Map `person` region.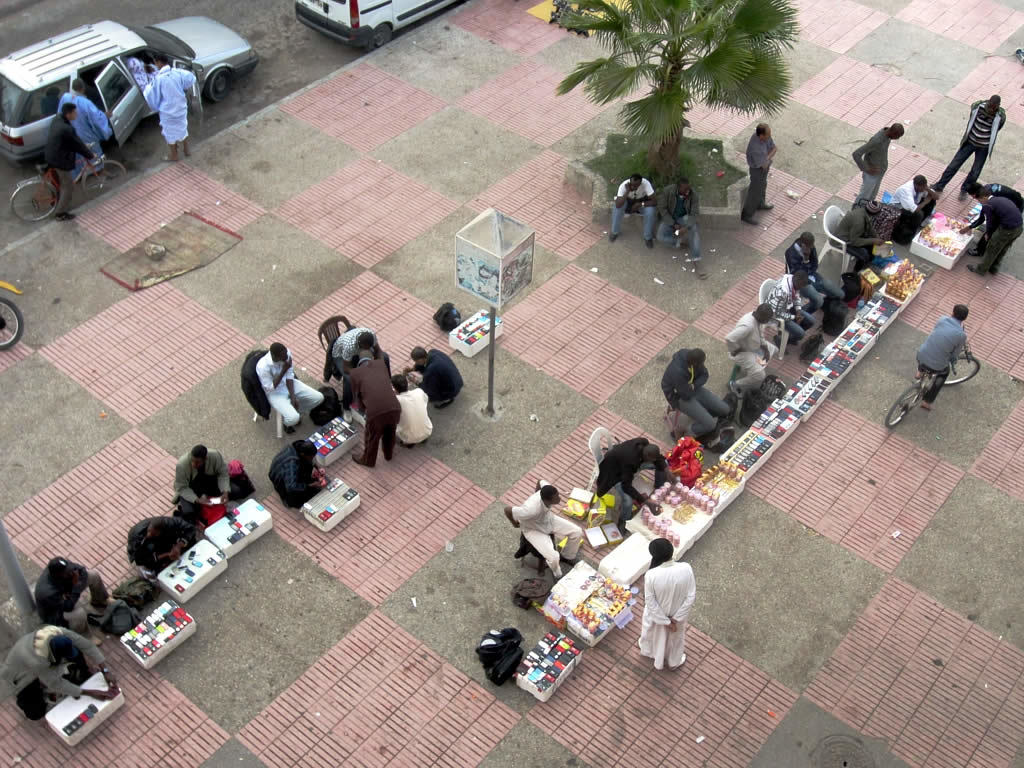
Mapped to x1=963 y1=180 x2=1023 y2=281.
